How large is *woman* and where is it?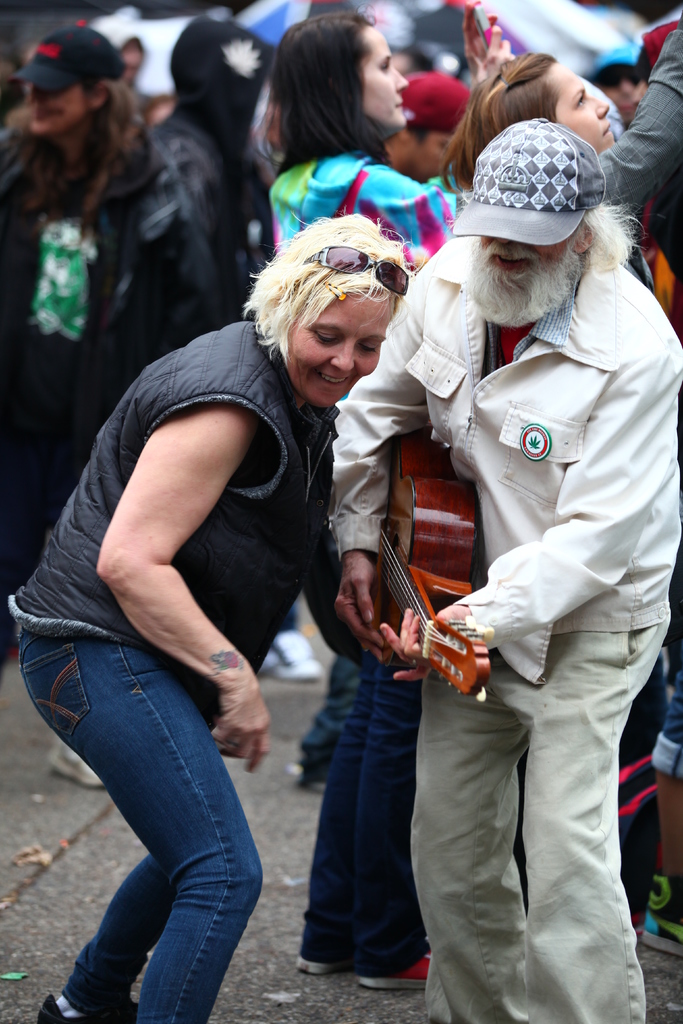
Bounding box: x1=30, y1=148, x2=413, y2=988.
